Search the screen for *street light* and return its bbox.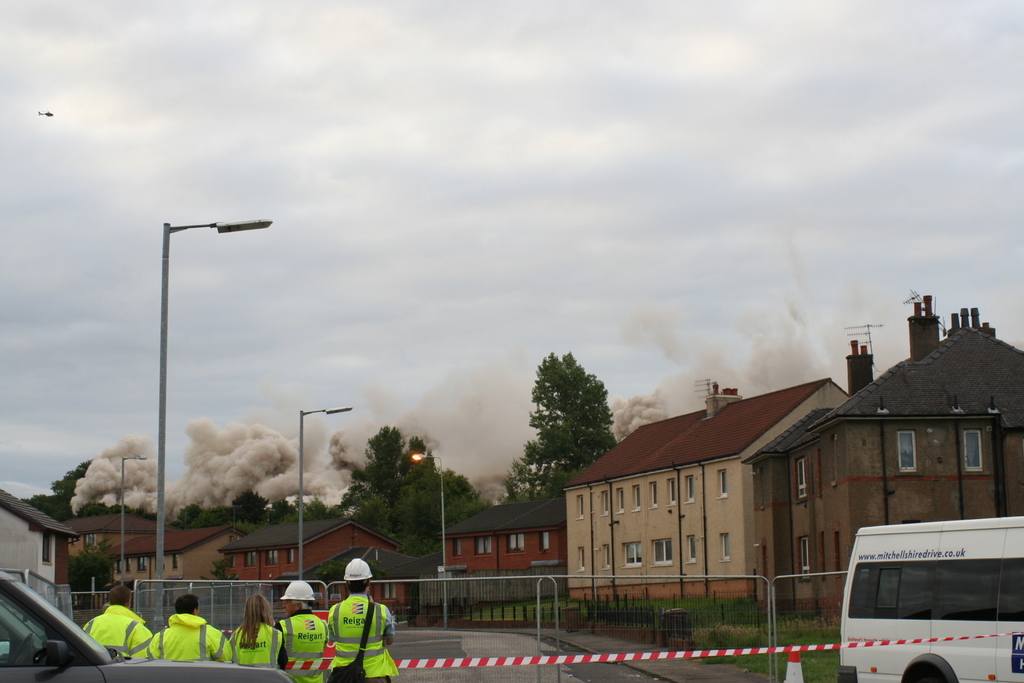
Found: bbox(120, 452, 150, 586).
